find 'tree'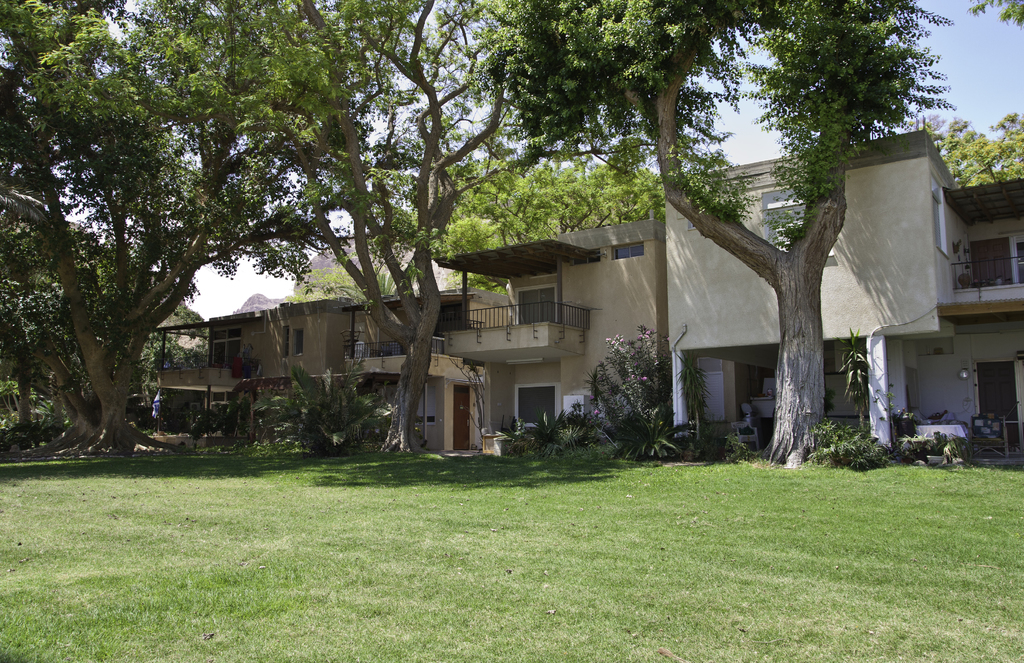
bbox=(282, 266, 406, 318)
